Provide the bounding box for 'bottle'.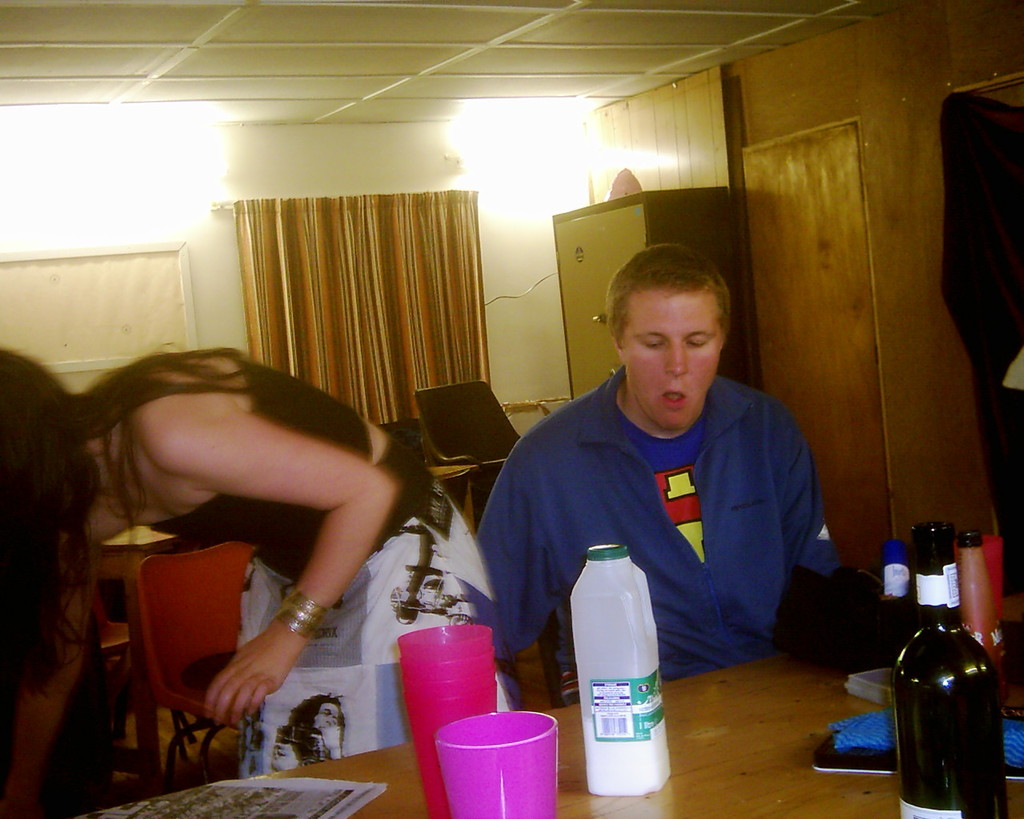
rect(952, 529, 1009, 721).
